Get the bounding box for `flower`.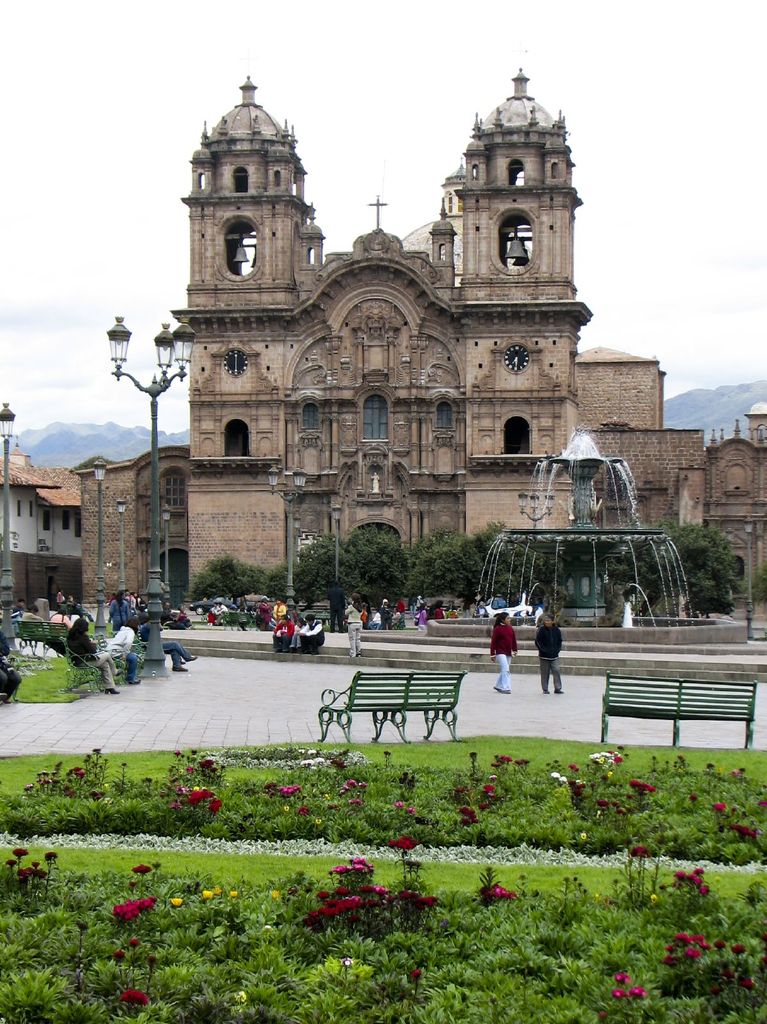
rect(235, 984, 249, 1007).
